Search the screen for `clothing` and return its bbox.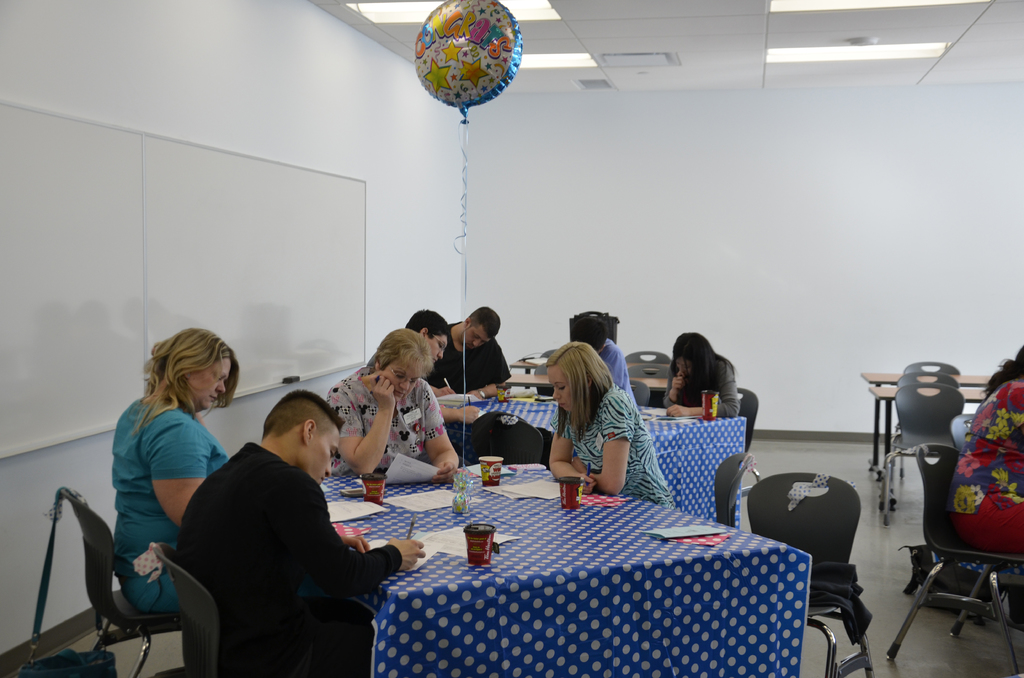
Found: box(678, 347, 748, 415).
